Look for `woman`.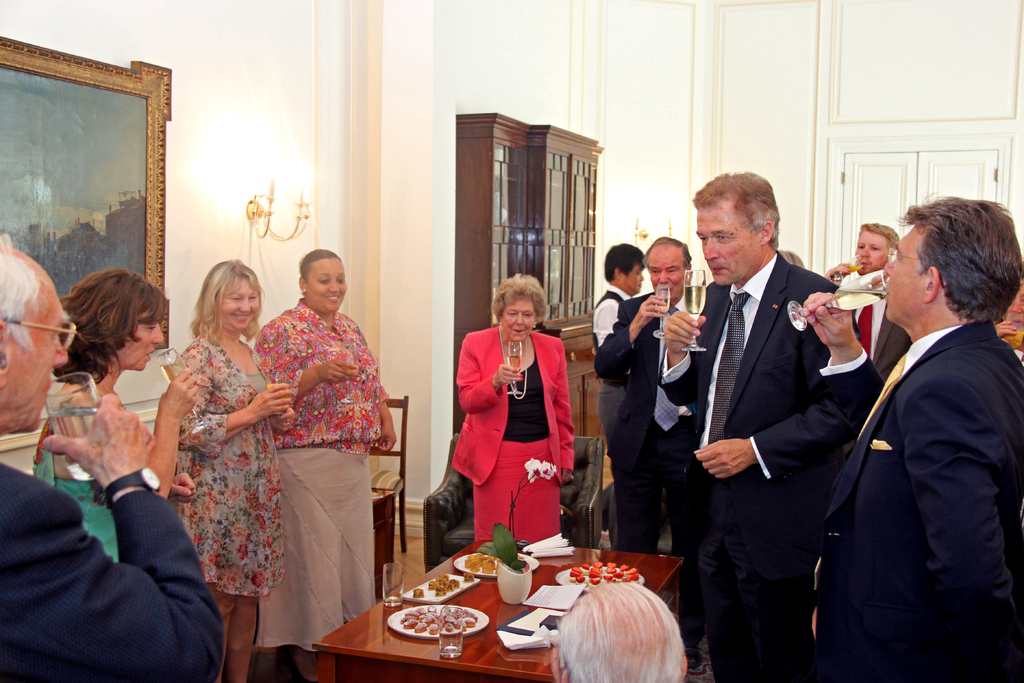
Found: (x1=449, y1=267, x2=579, y2=541).
